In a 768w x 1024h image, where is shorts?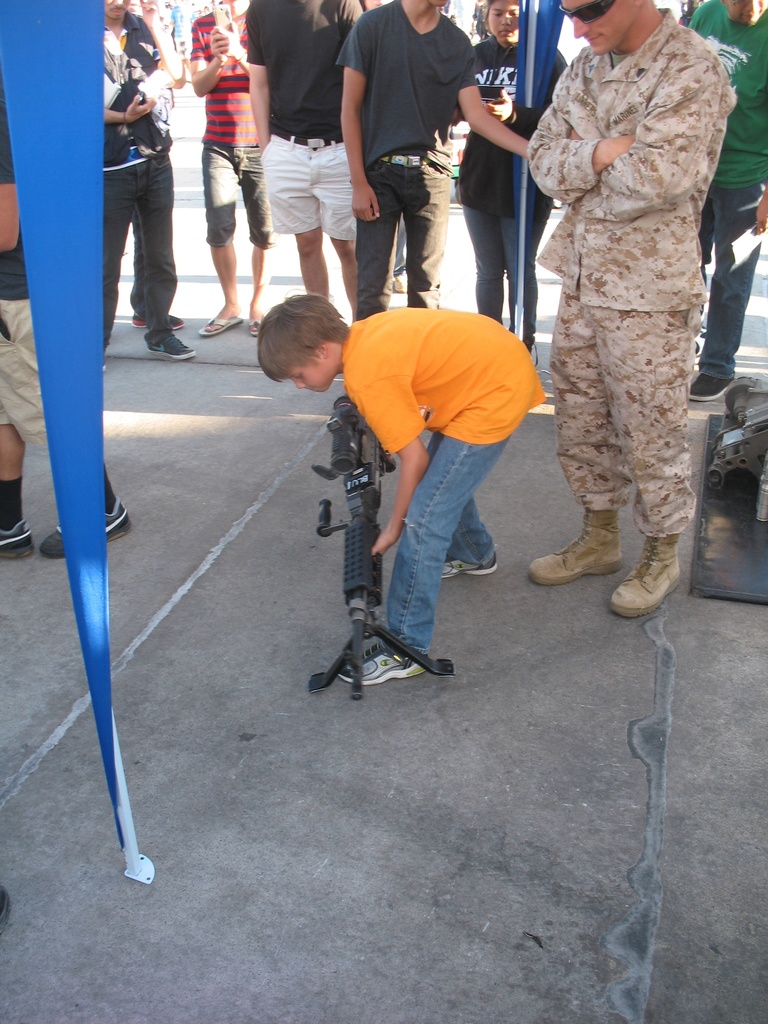
260/134/372/246.
